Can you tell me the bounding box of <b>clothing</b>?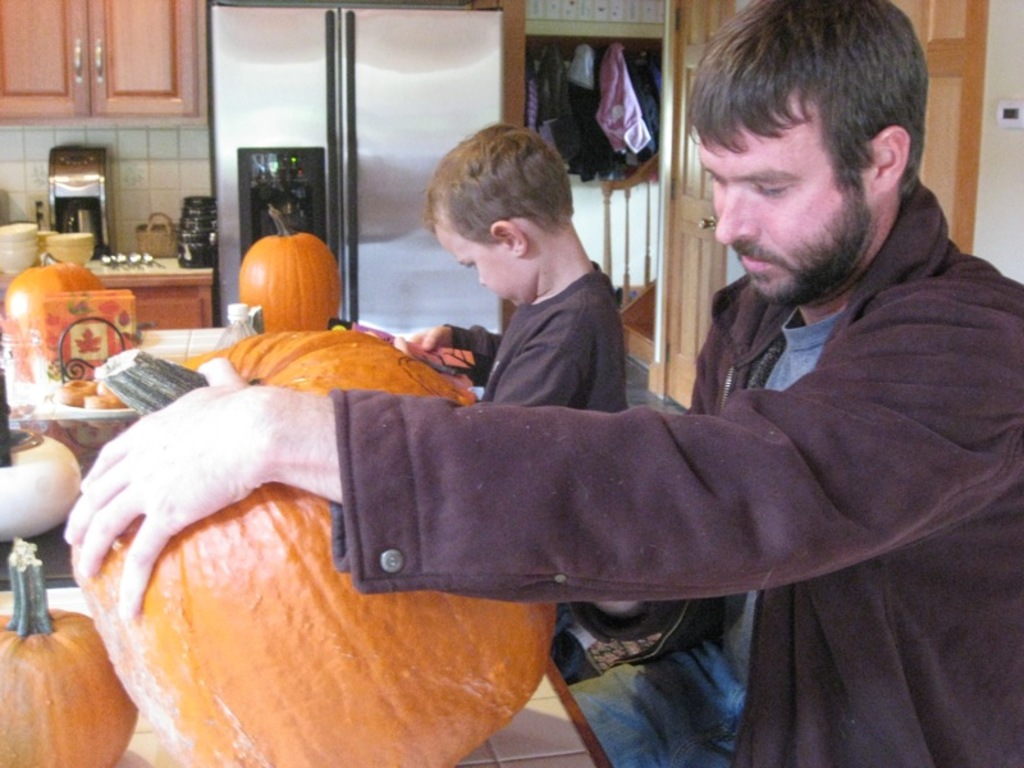
324/169/1023/767.
